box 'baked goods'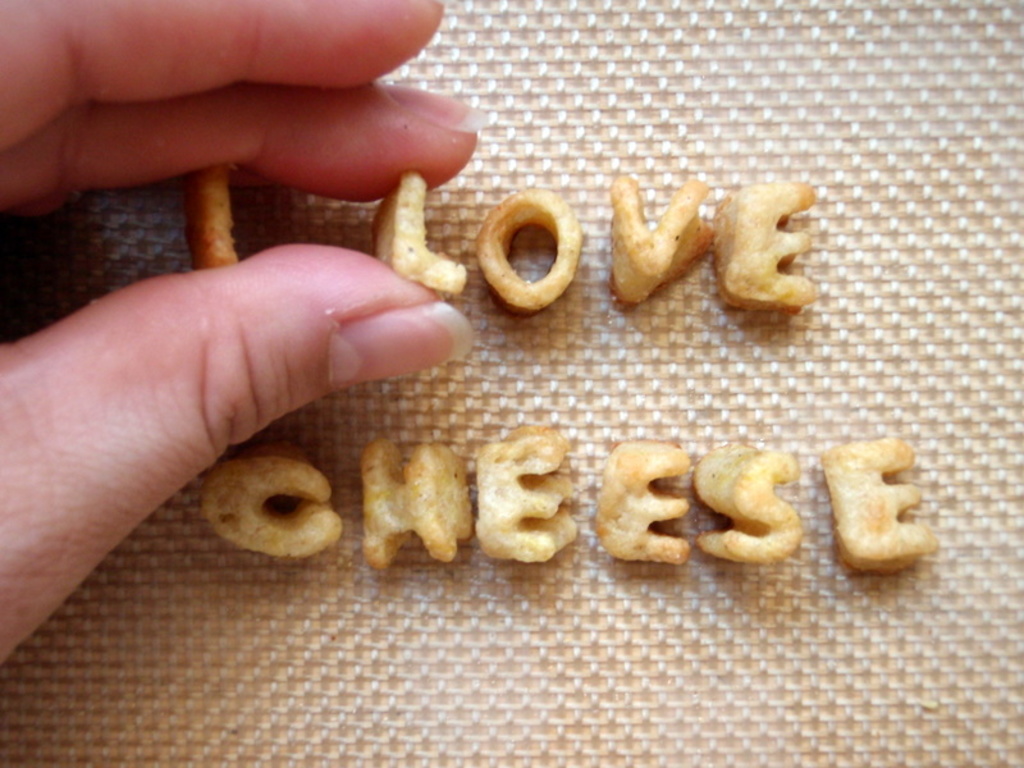
bbox=(617, 174, 717, 307)
